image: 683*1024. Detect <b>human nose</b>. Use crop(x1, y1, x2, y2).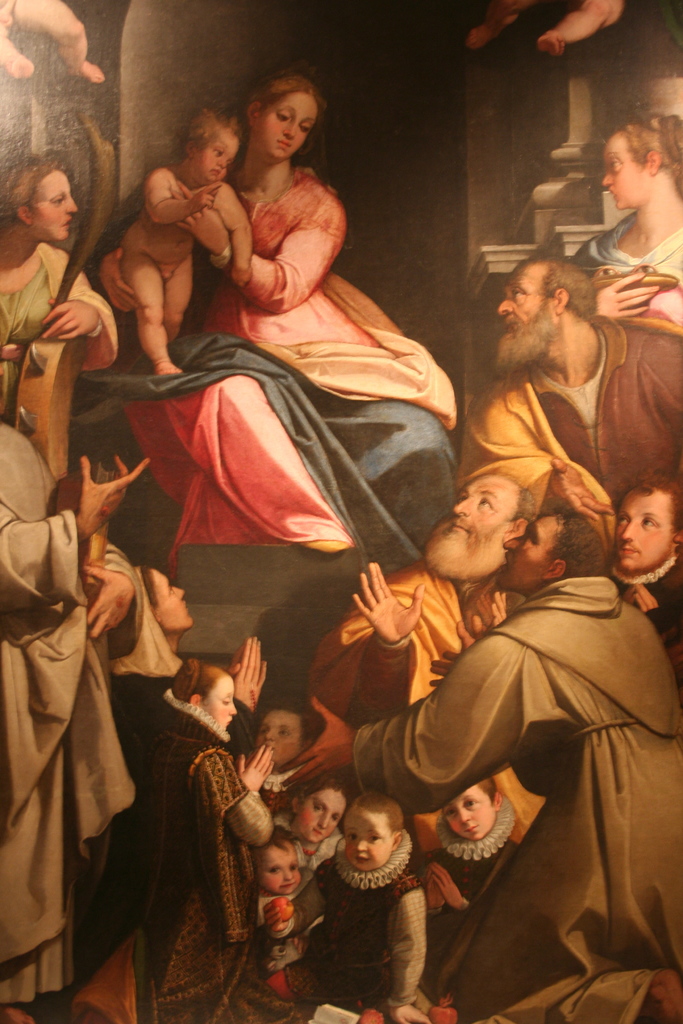
crop(283, 120, 295, 138).
